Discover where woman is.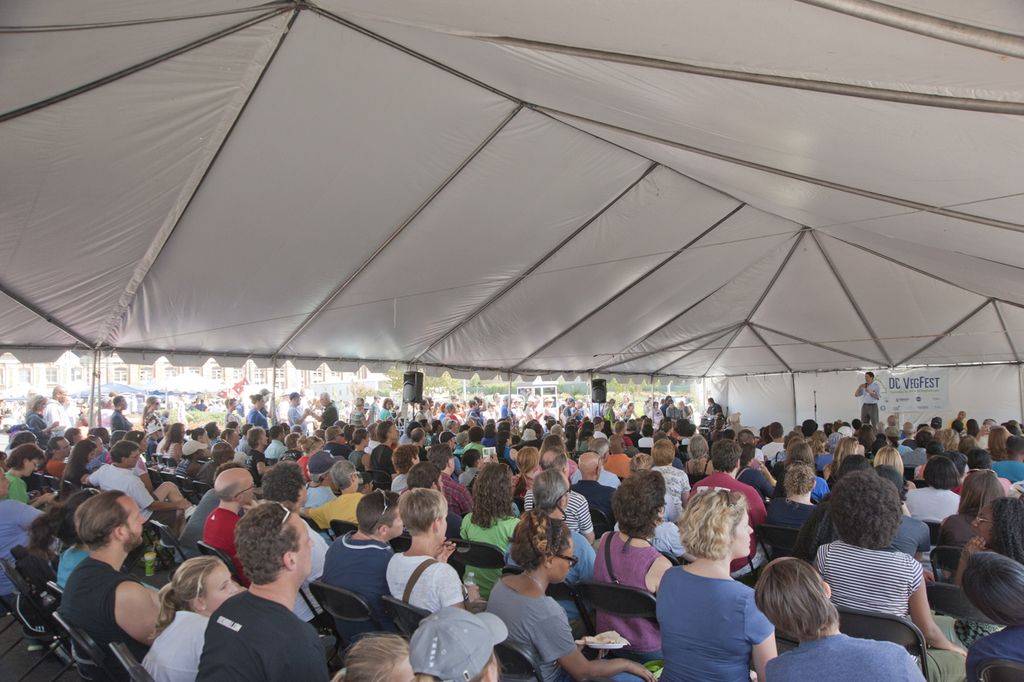
Discovered at detection(676, 436, 711, 480).
